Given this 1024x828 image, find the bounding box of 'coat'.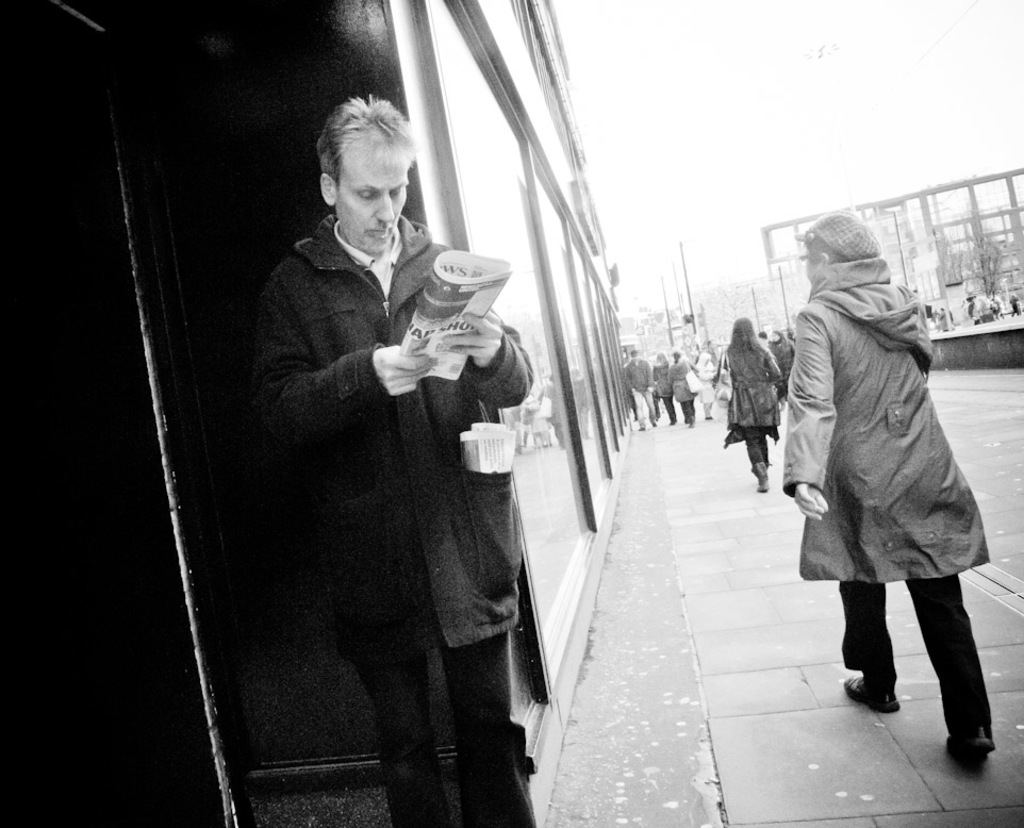
region(783, 232, 958, 566).
